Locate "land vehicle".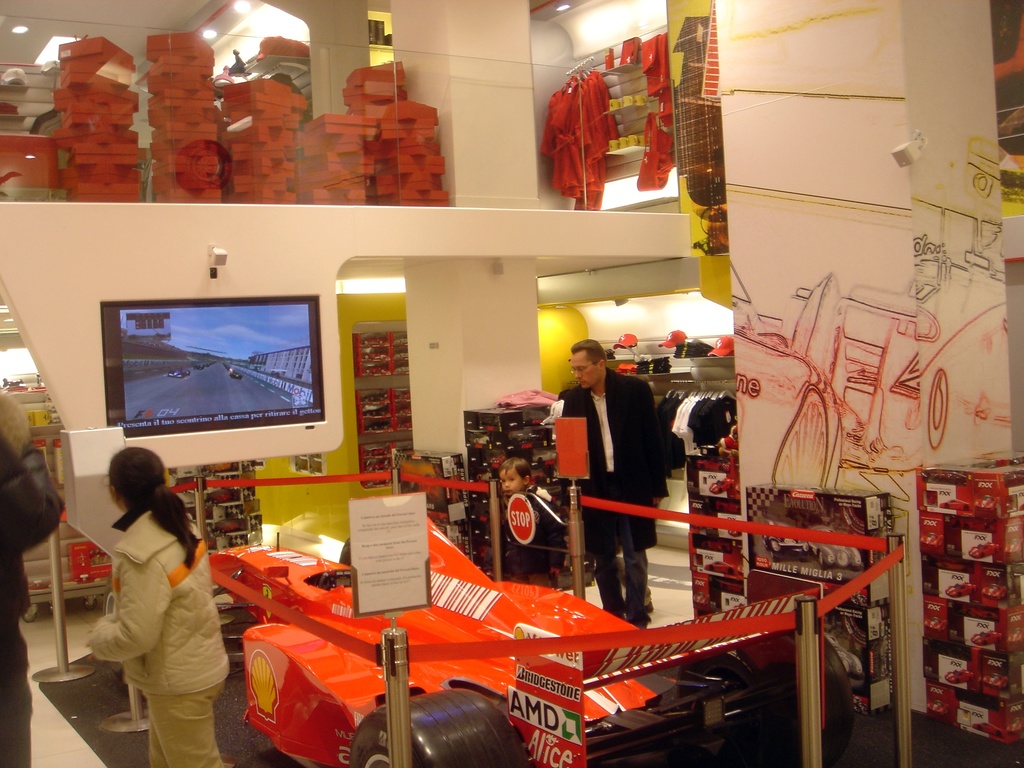
Bounding box: [left=100, top=510, right=852, bottom=767].
